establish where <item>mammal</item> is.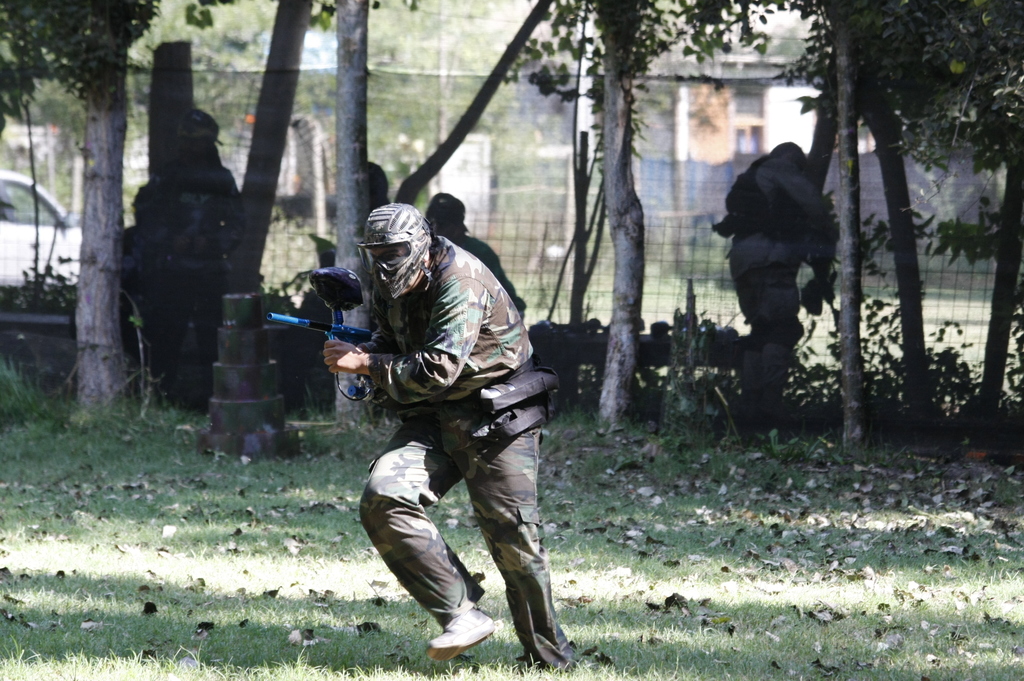
Established at [left=355, top=156, right=394, bottom=214].
